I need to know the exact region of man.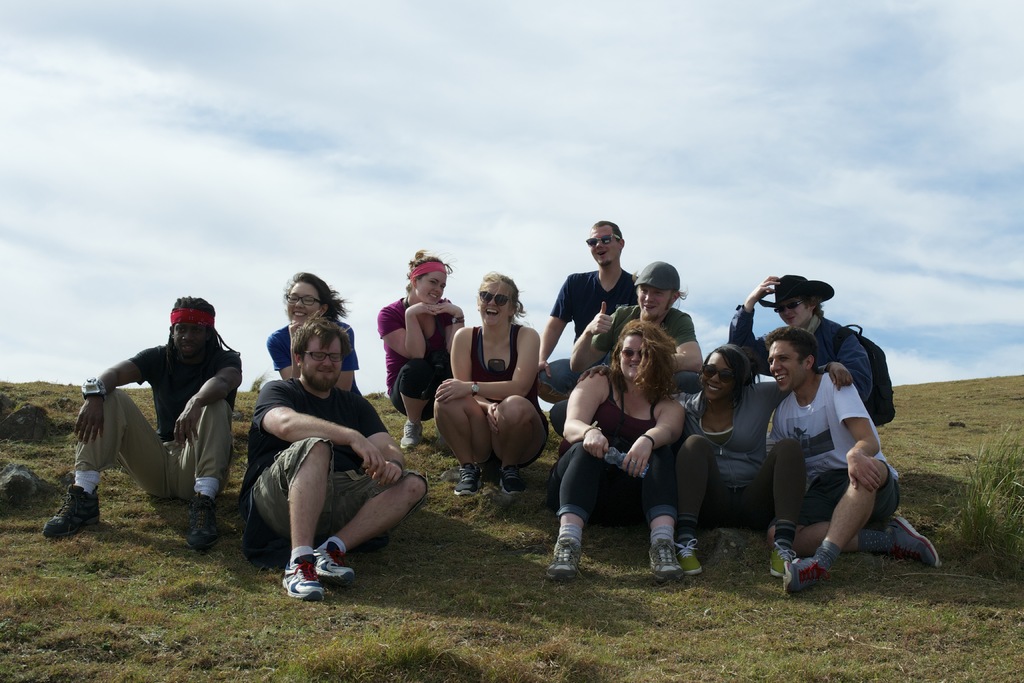
Region: pyautogui.locateOnScreen(243, 297, 419, 609).
